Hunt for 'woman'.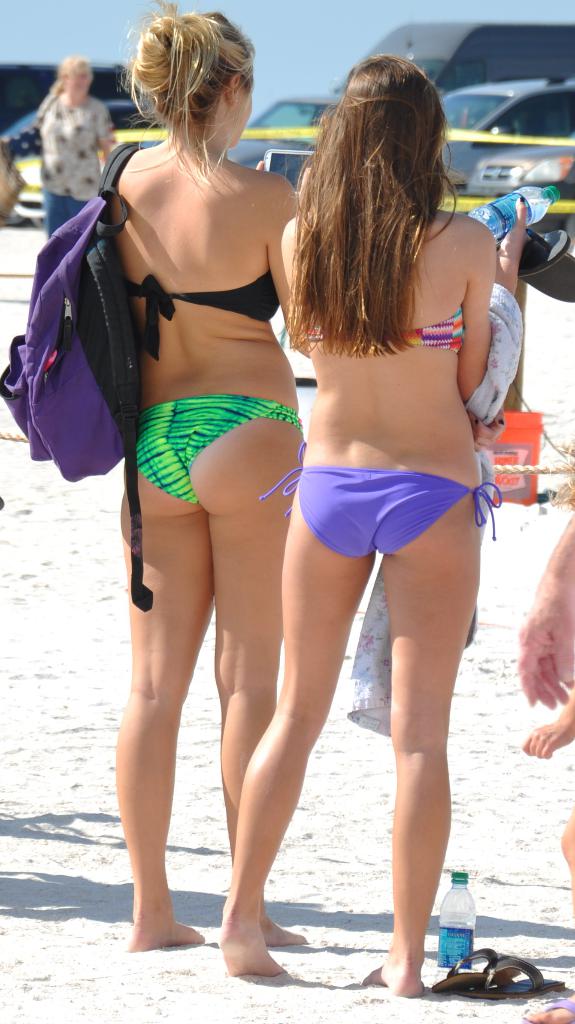
Hunted down at 203:67:516:1006.
